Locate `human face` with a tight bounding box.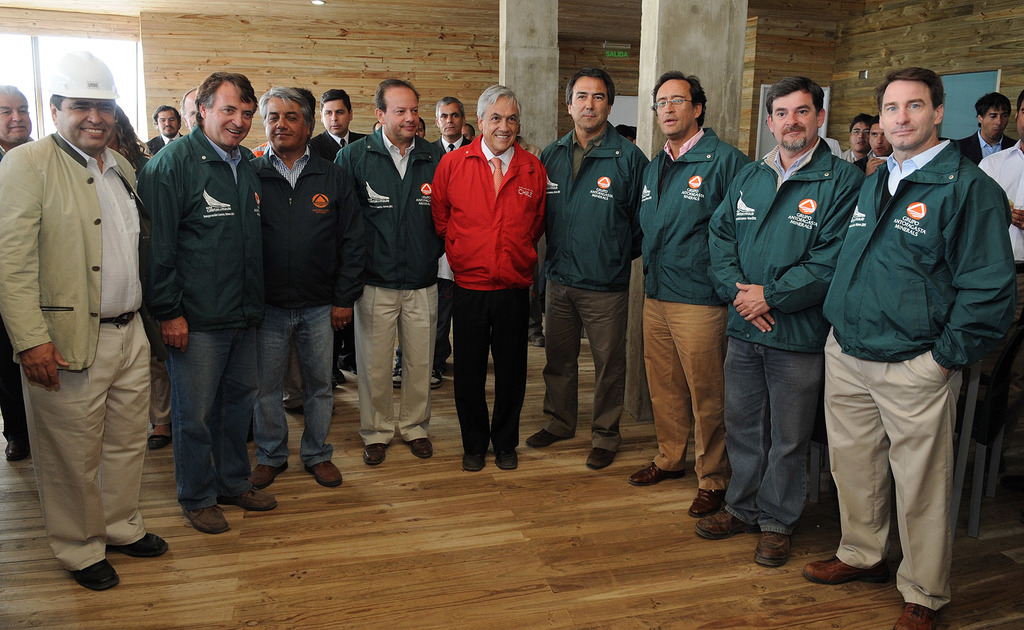
Rect(986, 105, 1006, 138).
